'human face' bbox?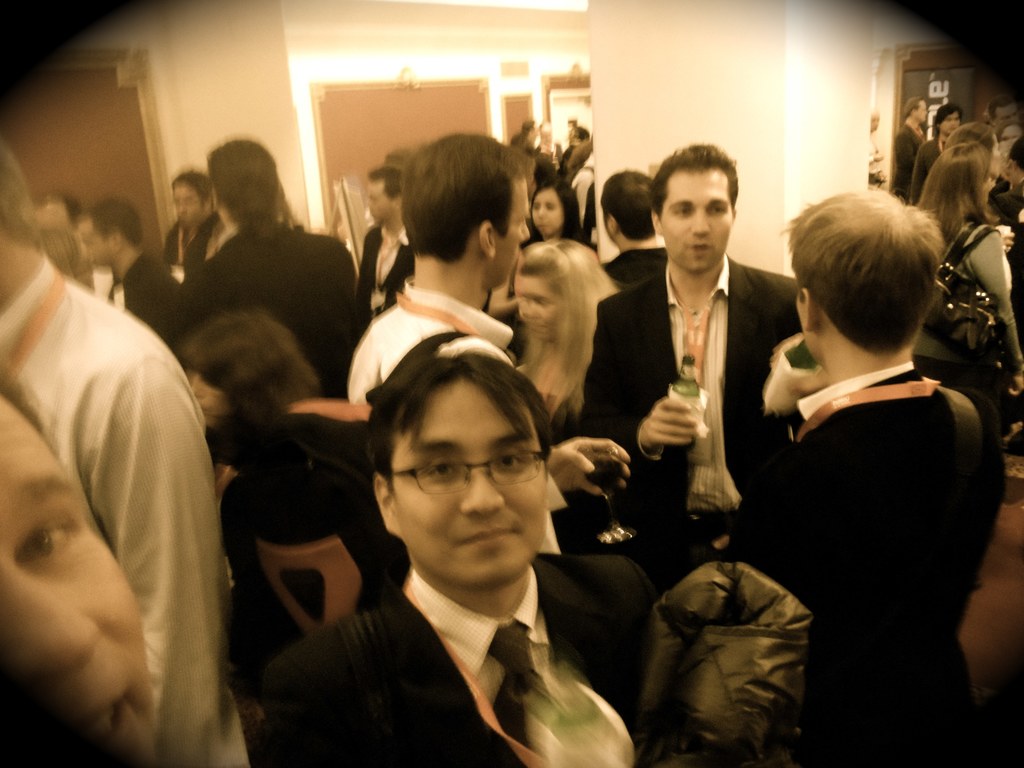
[0, 403, 156, 767]
